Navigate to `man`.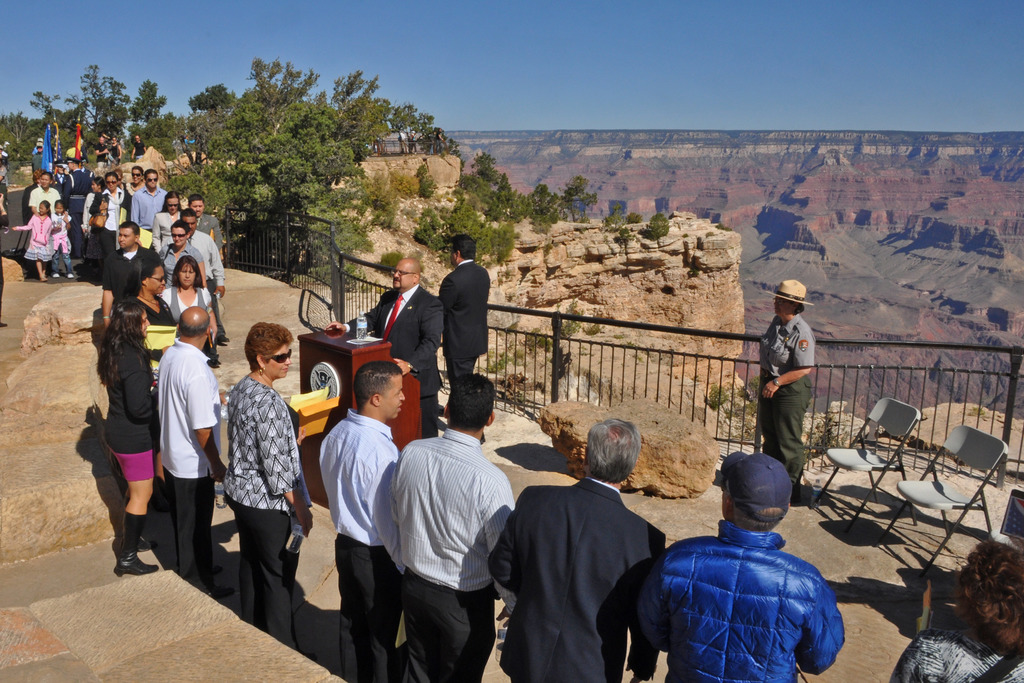
Navigation target: [left=449, top=234, right=485, bottom=384].
